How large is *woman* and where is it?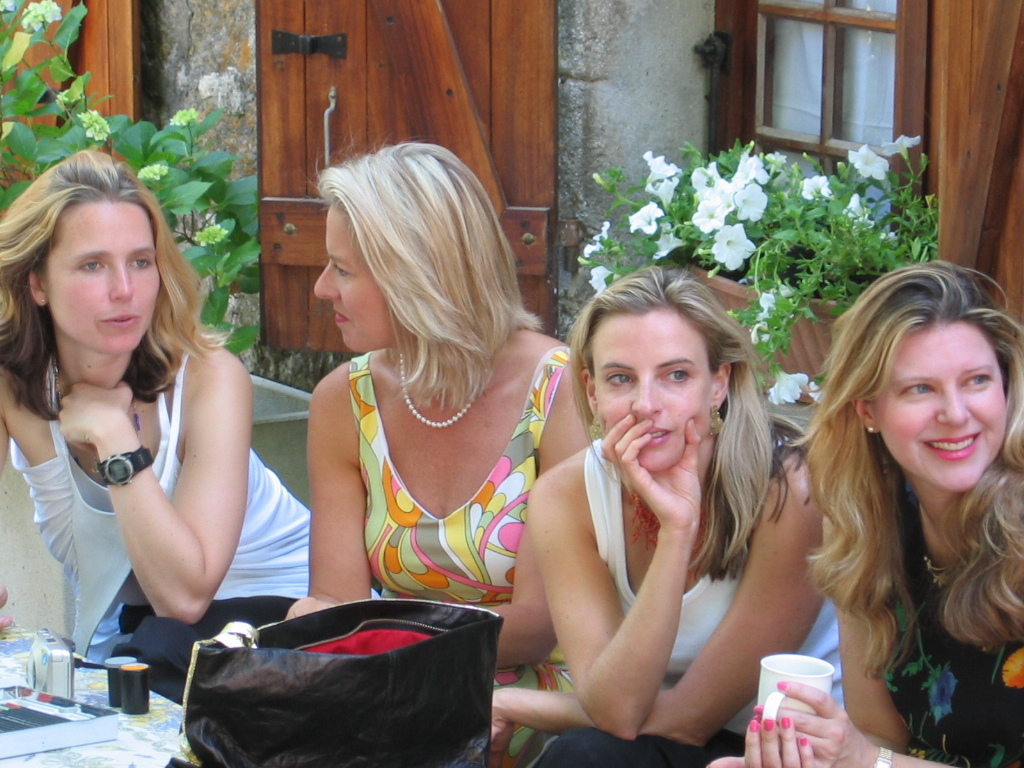
Bounding box: box=[707, 256, 1023, 767].
